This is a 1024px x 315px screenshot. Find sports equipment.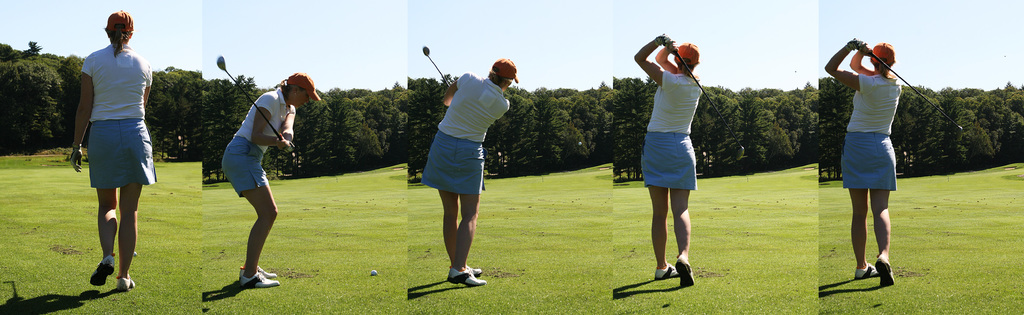
Bounding box: <region>866, 47, 965, 130</region>.
